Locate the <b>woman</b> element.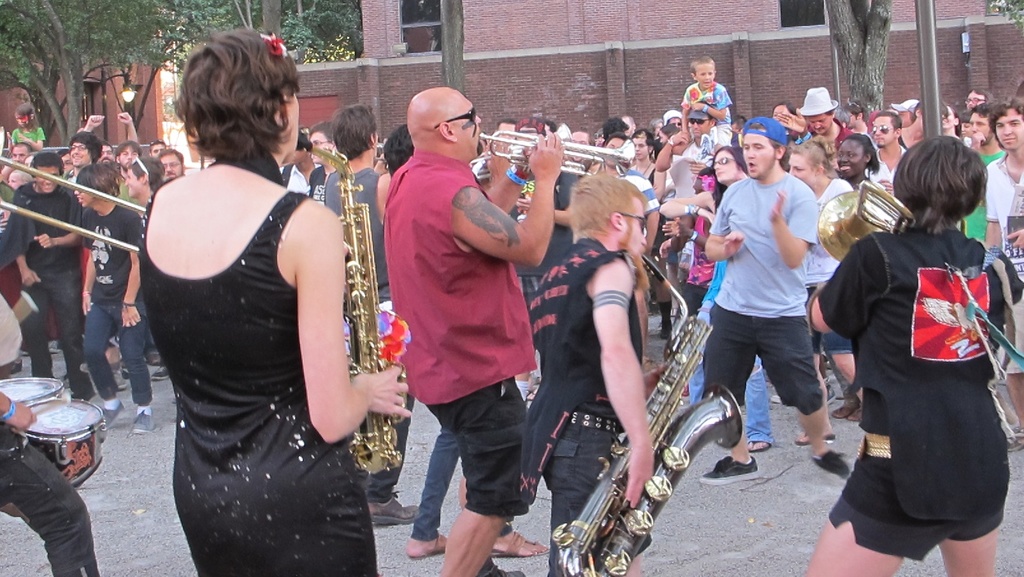
Element bbox: 125,22,368,576.
